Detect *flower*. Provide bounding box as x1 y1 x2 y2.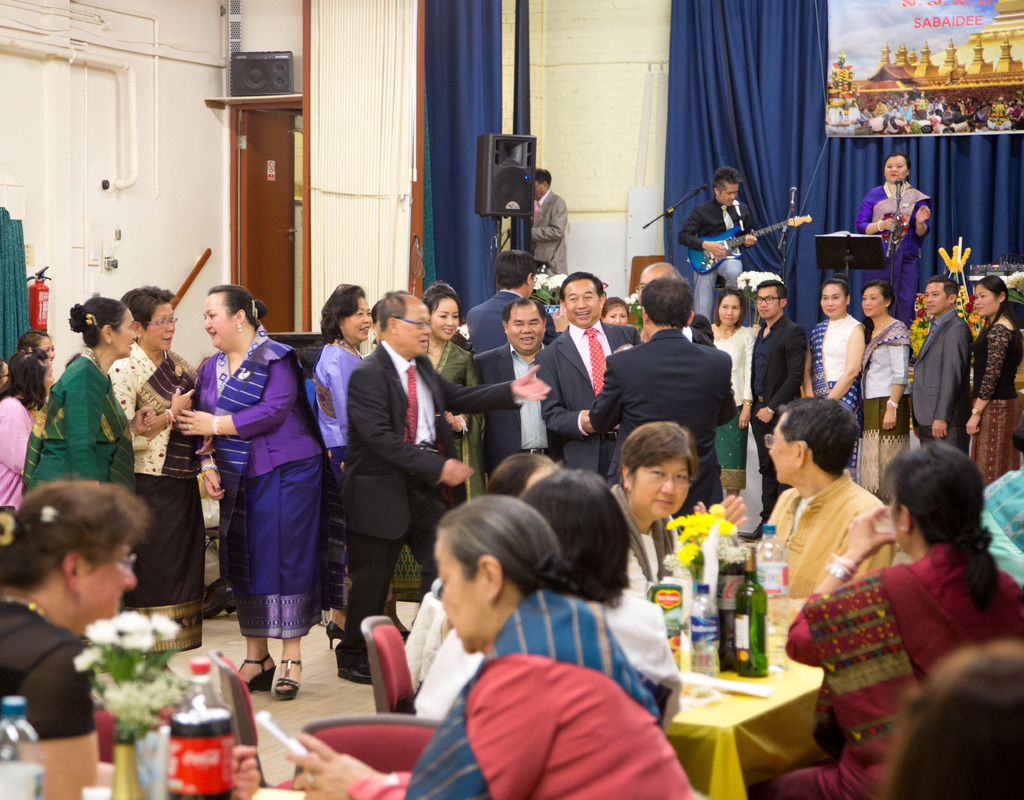
109 611 151 636.
